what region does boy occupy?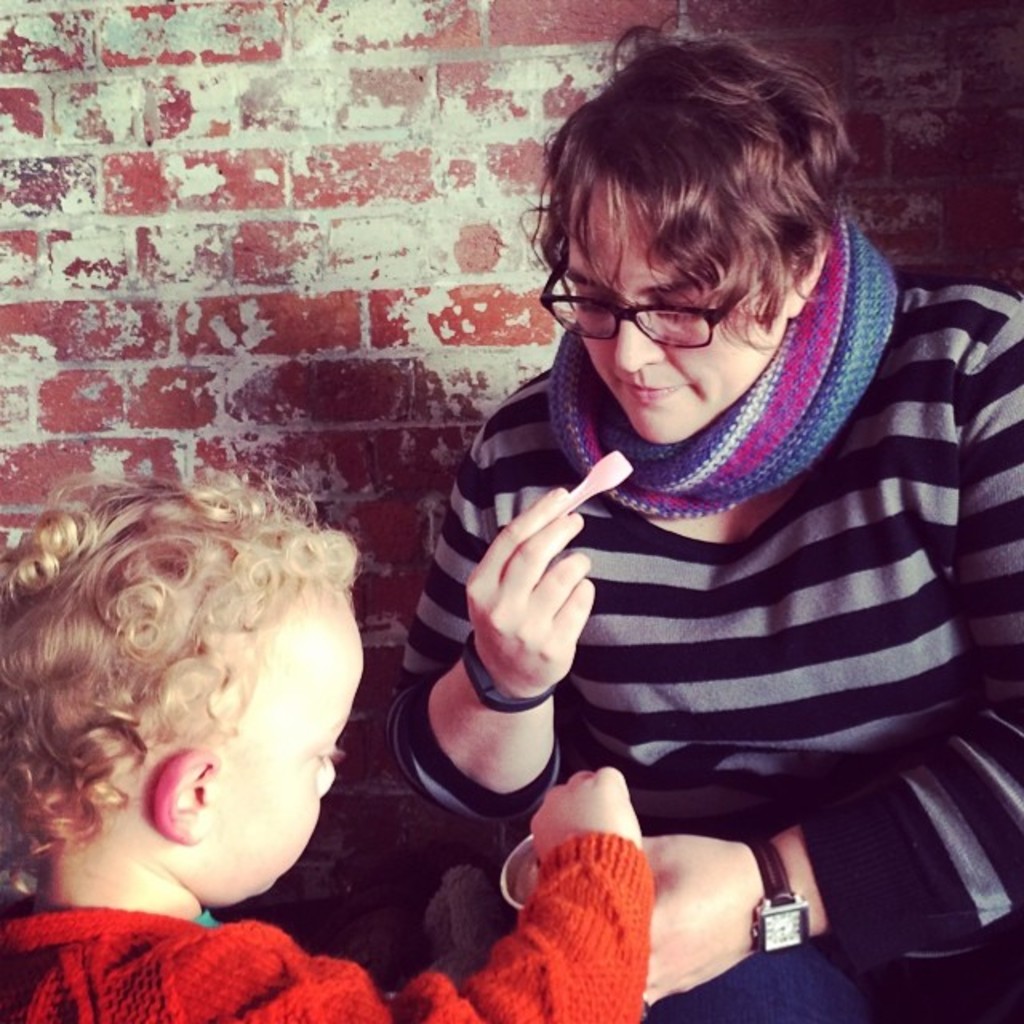
left=0, top=485, right=670, bottom=1022.
